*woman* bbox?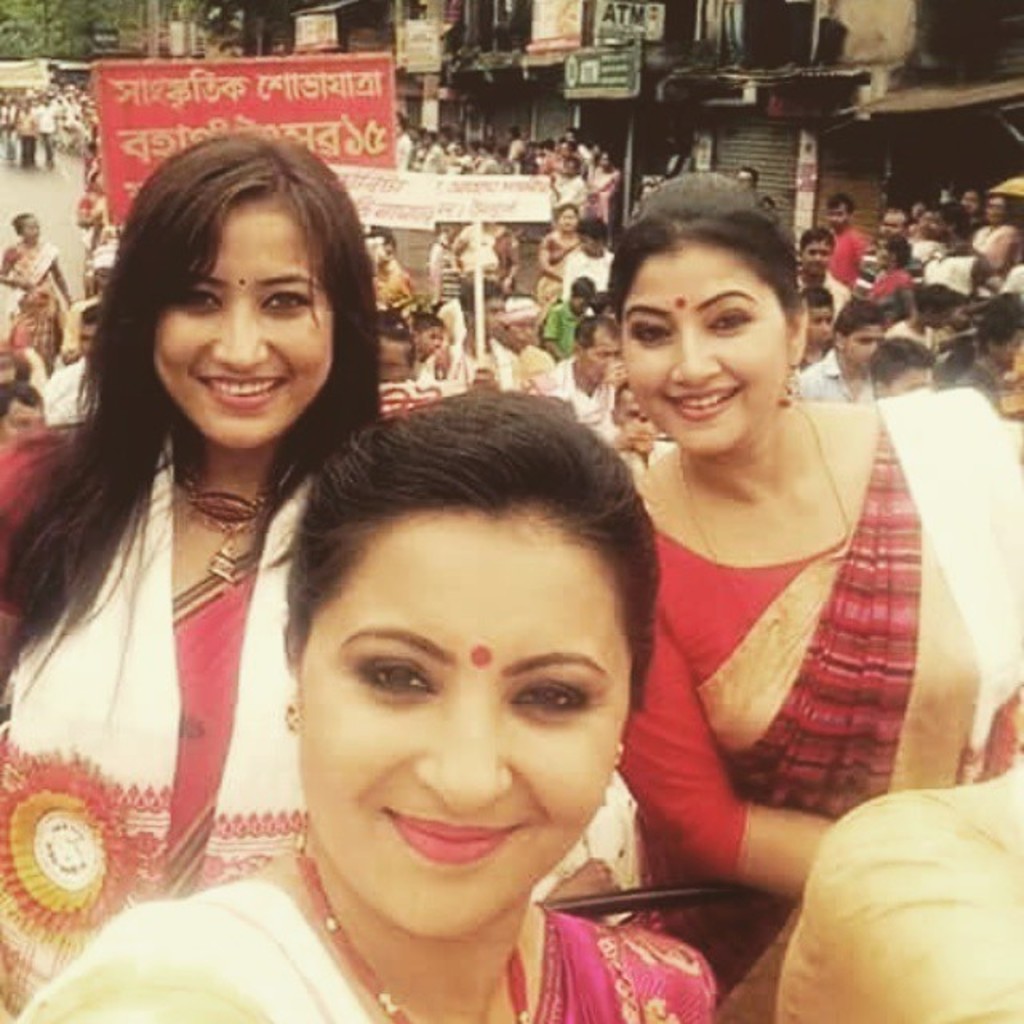
[962,189,1022,278]
